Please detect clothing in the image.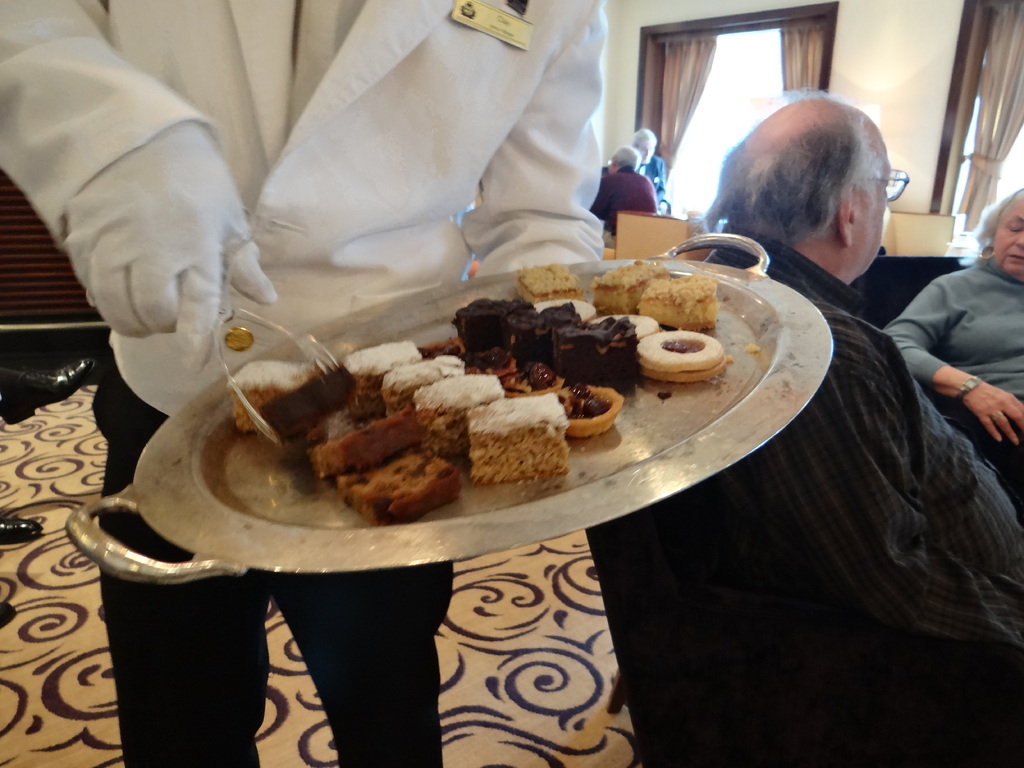
888, 259, 1019, 497.
